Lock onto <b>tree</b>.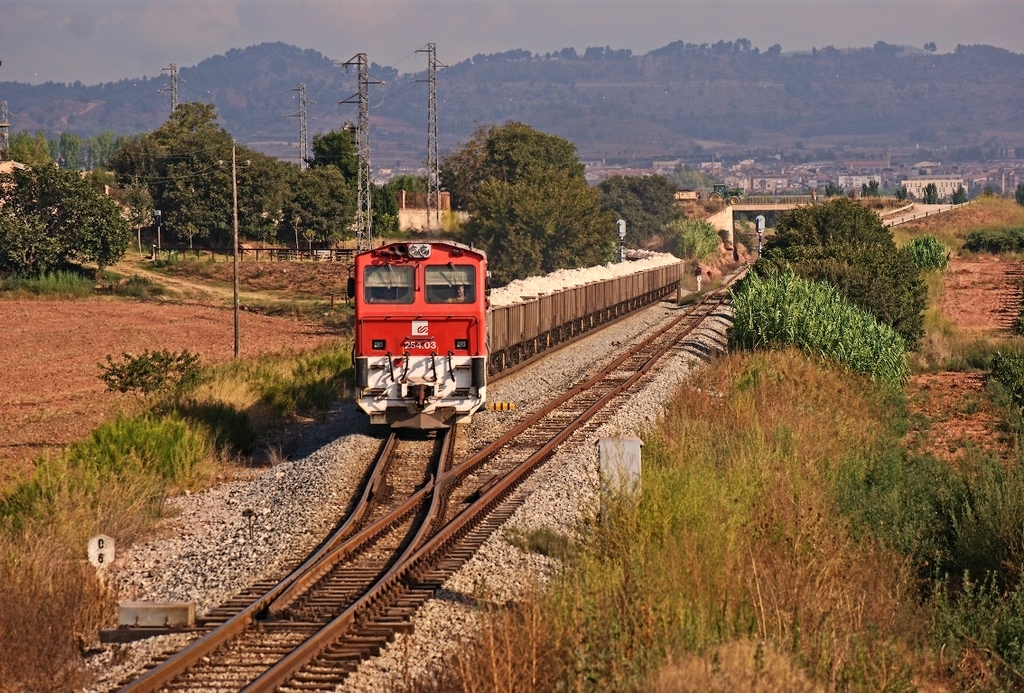
Locked: [left=394, top=162, right=440, bottom=196].
